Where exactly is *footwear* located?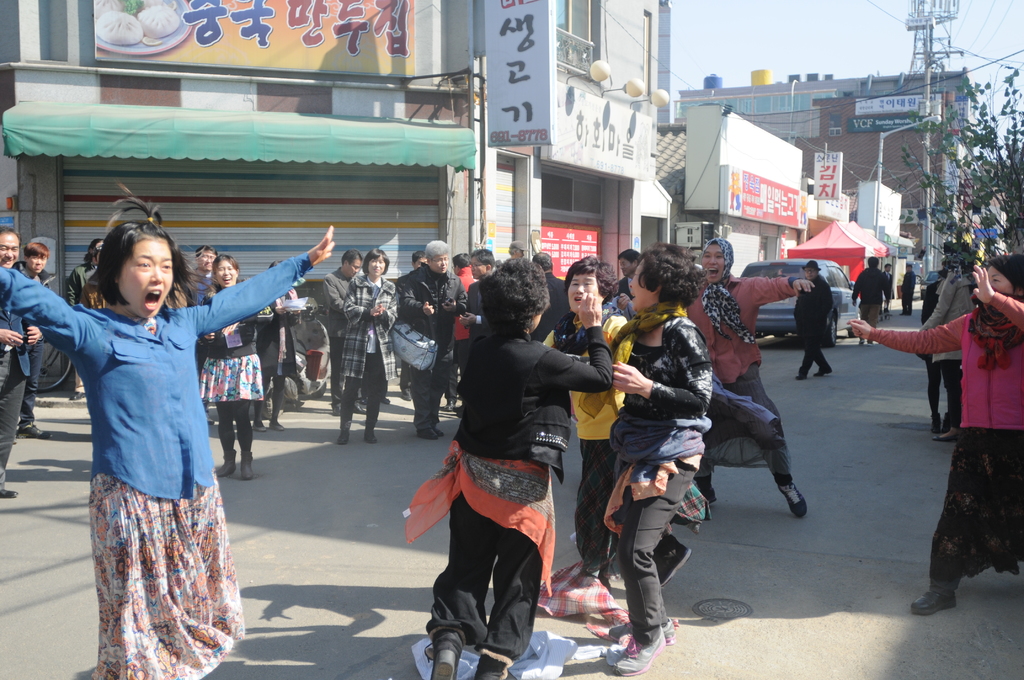
Its bounding box is detection(358, 413, 378, 442).
